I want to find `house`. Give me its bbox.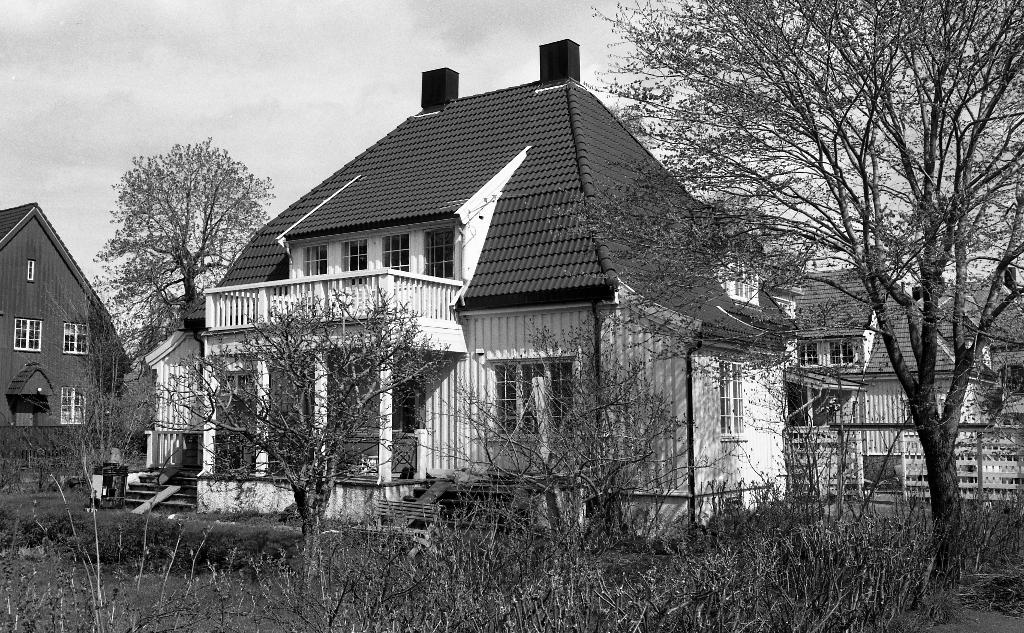
region(776, 256, 993, 502).
